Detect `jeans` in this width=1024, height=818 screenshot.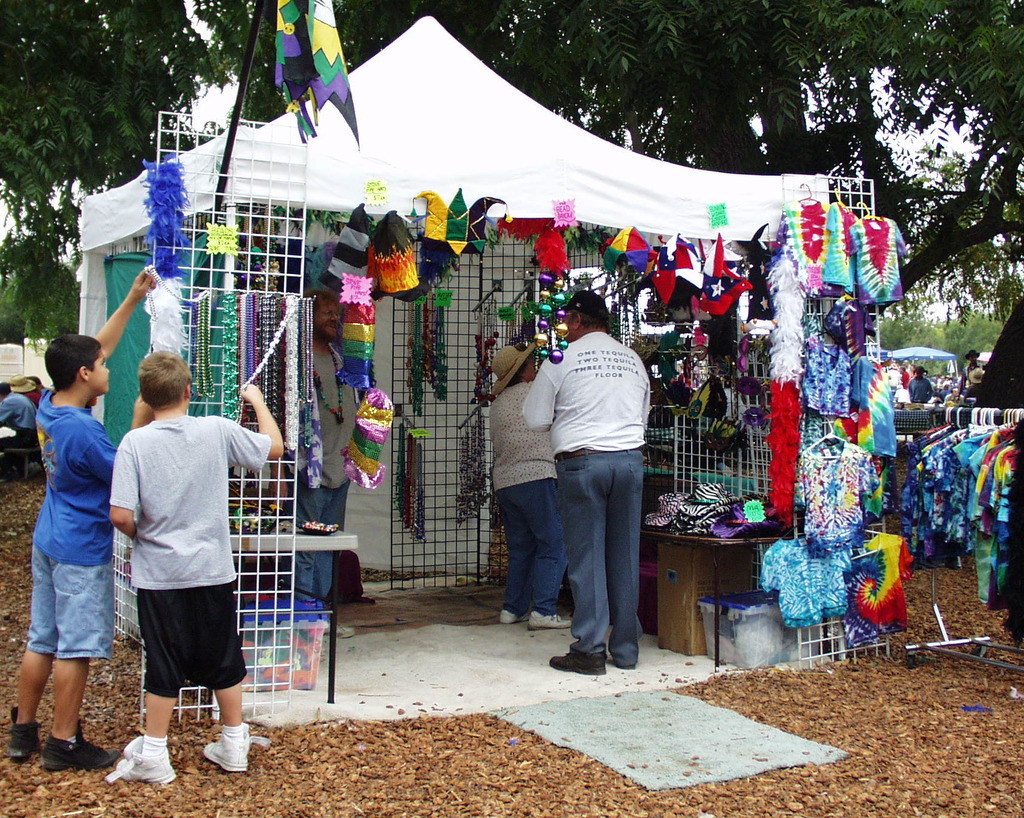
Detection: locate(492, 481, 571, 614).
